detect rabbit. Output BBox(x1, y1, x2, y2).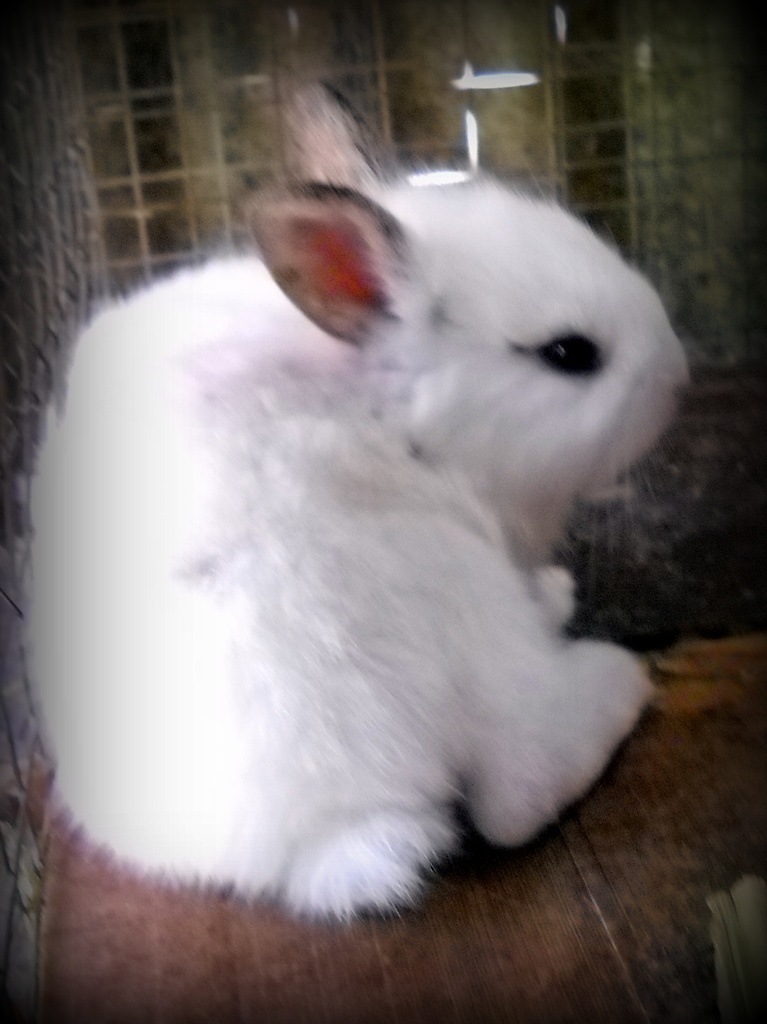
BBox(15, 77, 689, 929).
